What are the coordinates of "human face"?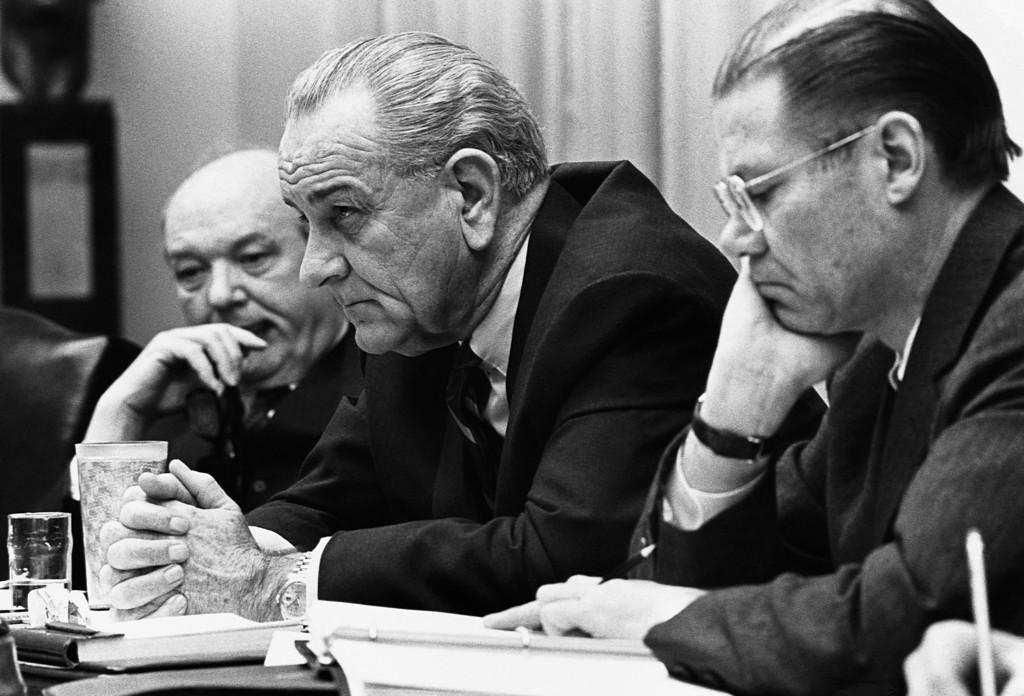
278/122/466/357.
